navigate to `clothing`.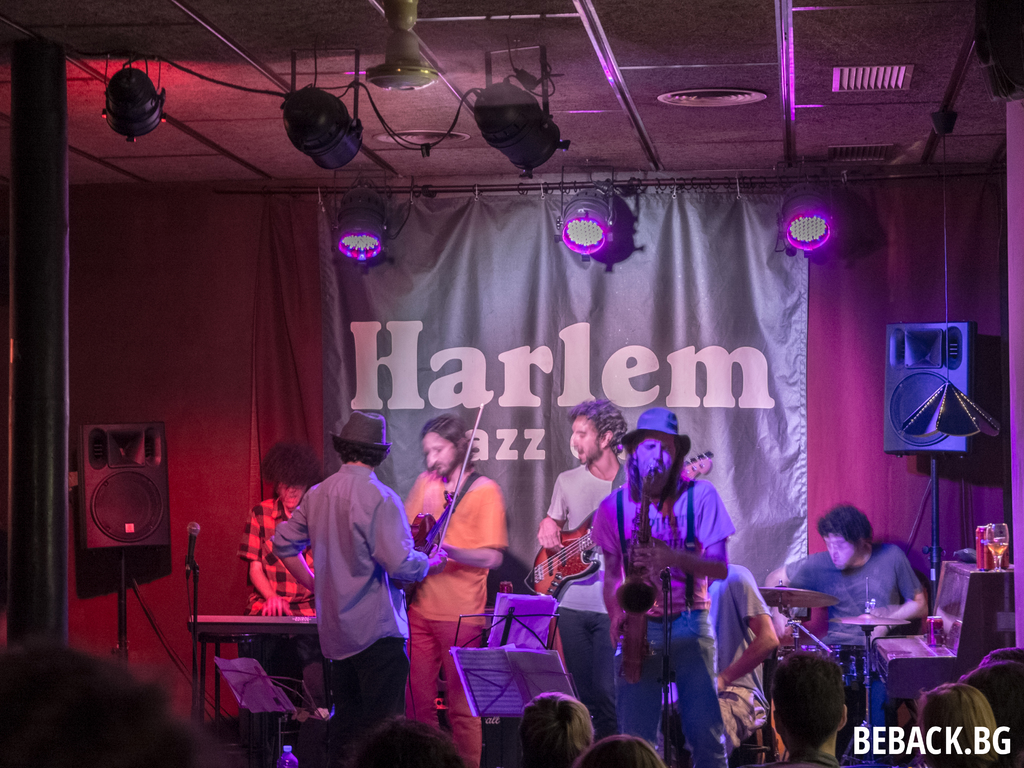
Navigation target: (x1=771, y1=545, x2=927, y2=647).
